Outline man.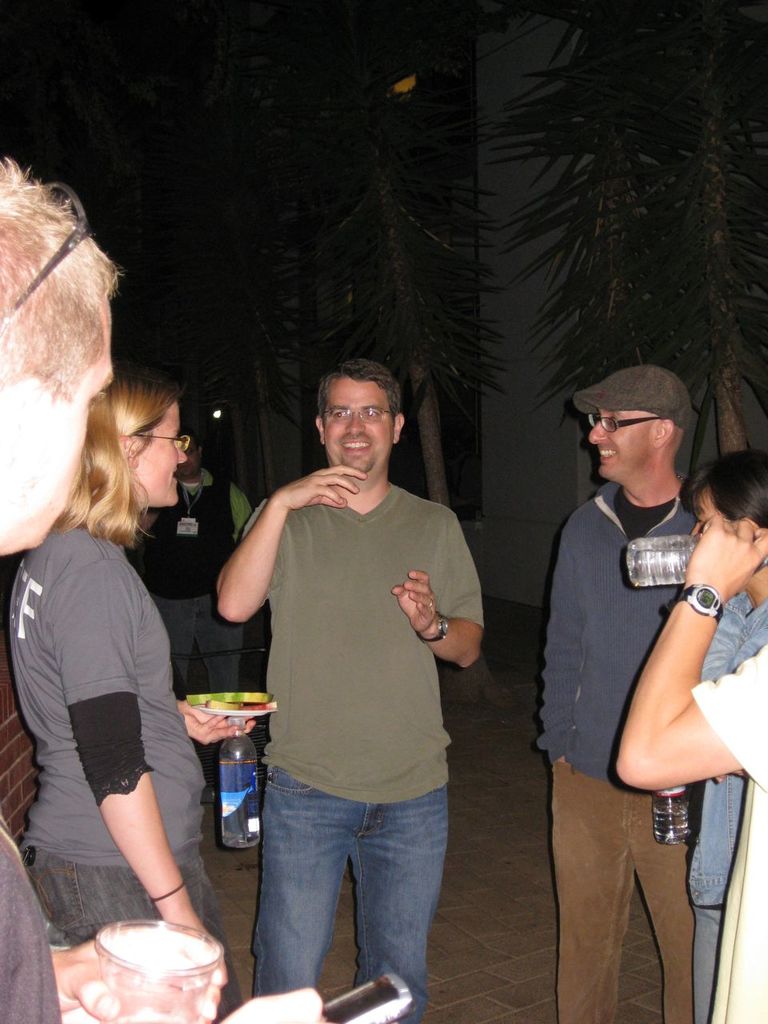
Outline: box=[536, 362, 710, 1023].
